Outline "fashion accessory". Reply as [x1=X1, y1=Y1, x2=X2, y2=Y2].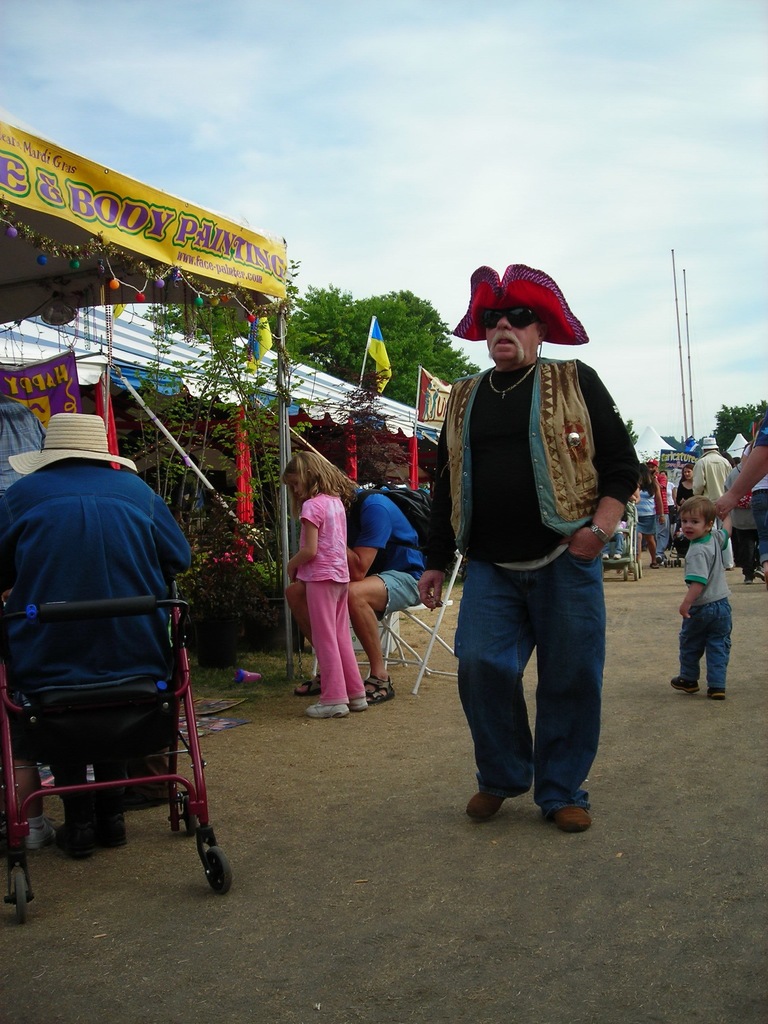
[x1=550, y1=810, x2=592, y2=836].
